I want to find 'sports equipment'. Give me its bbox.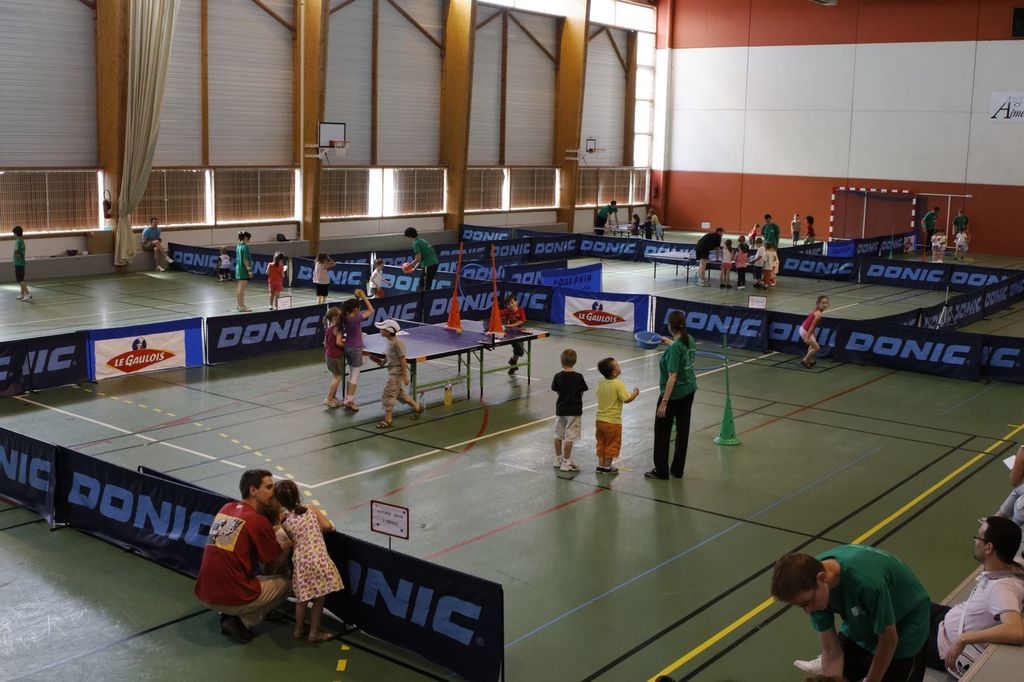
375, 287, 387, 297.
